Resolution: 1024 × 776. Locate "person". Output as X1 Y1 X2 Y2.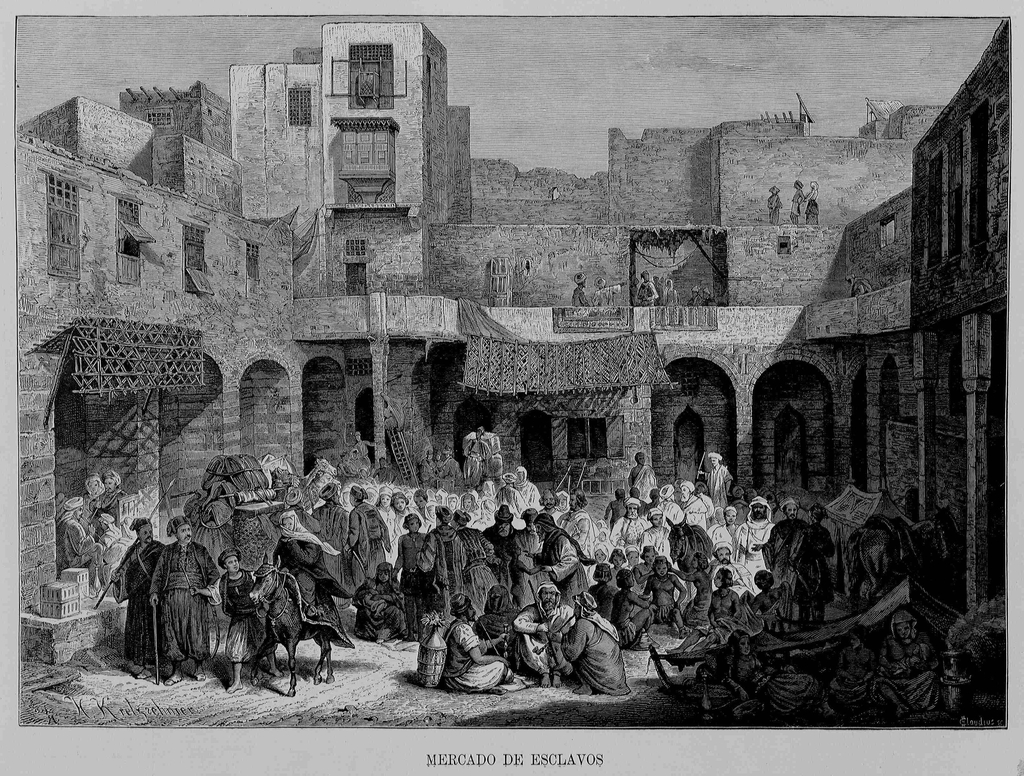
805 180 821 228.
